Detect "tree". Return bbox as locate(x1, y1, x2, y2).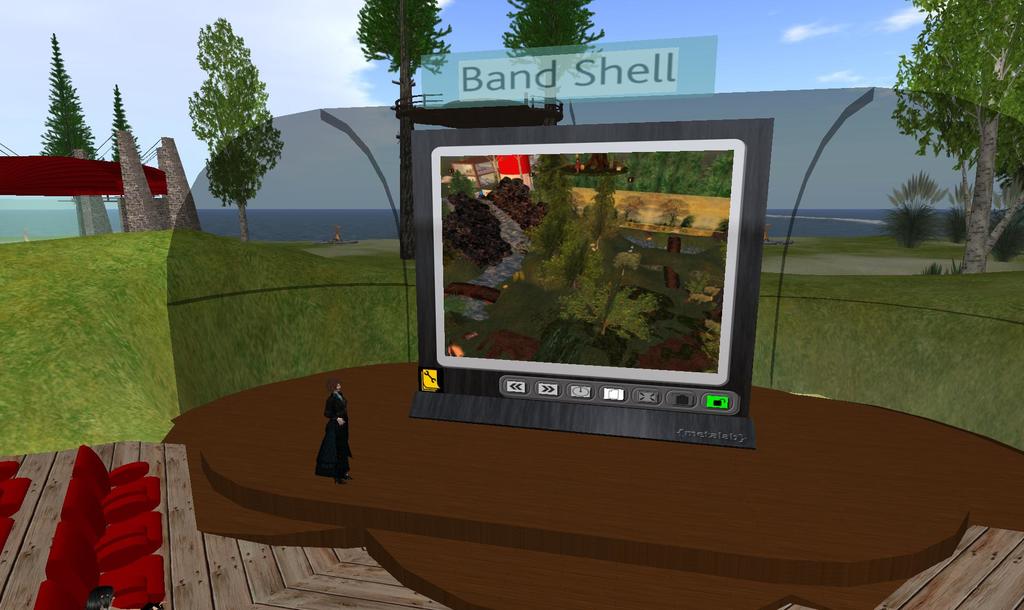
locate(182, 6, 273, 243).
